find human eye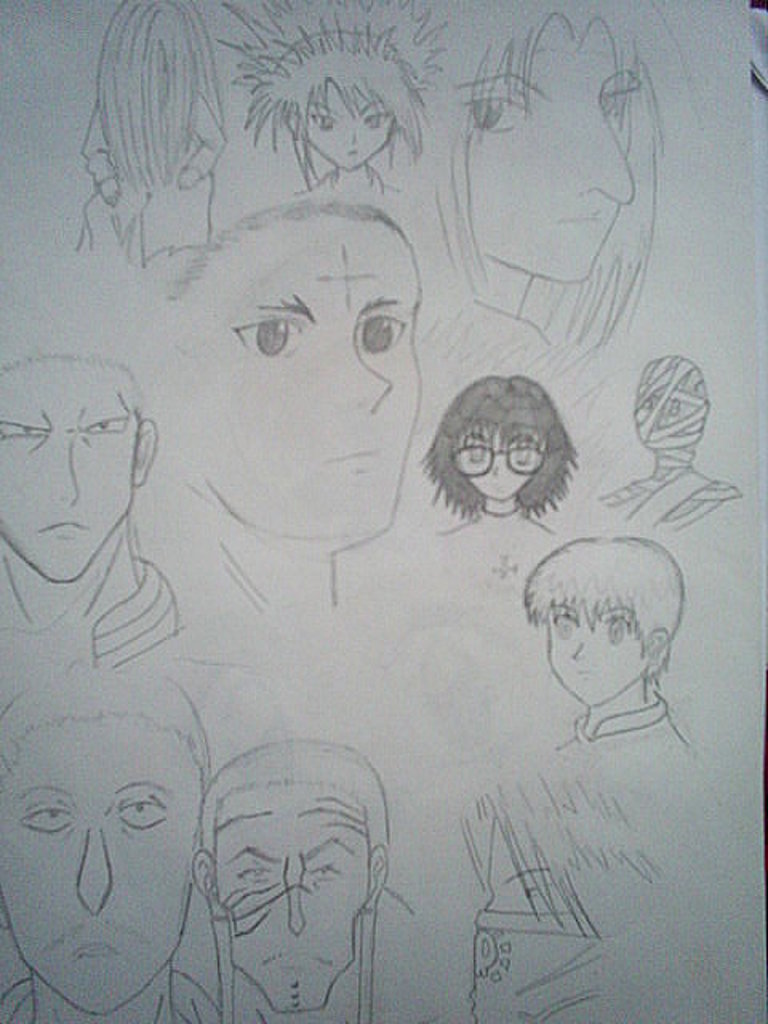
pyautogui.locateOnScreen(366, 109, 395, 128)
